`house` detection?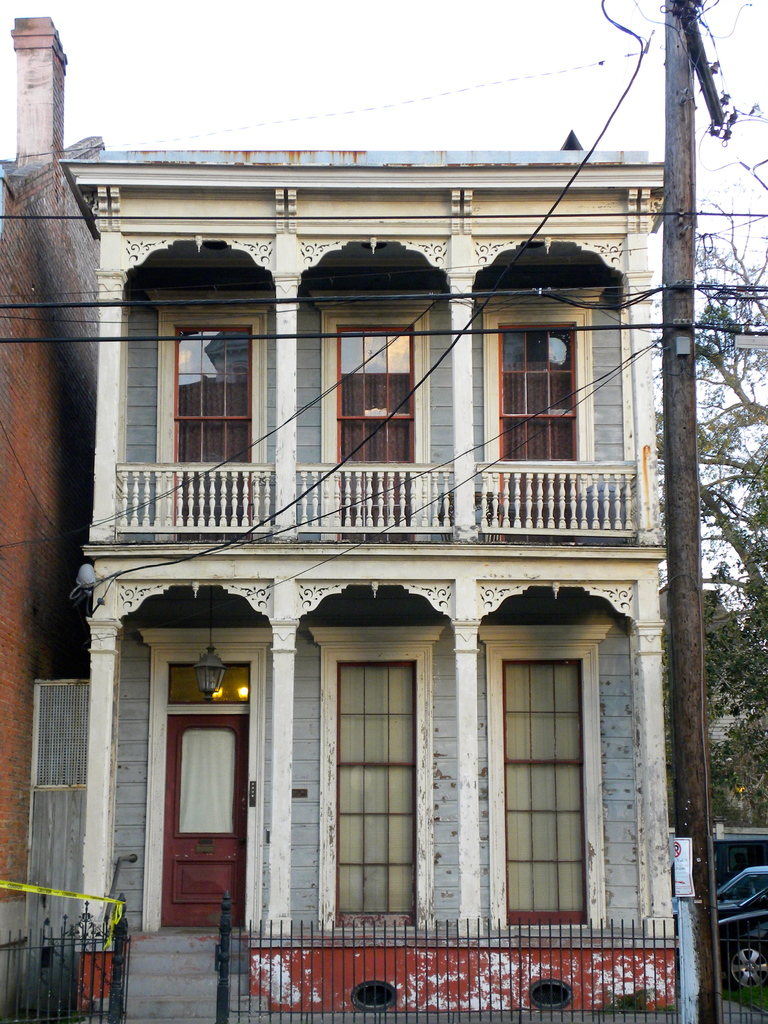
0/12/99/946
